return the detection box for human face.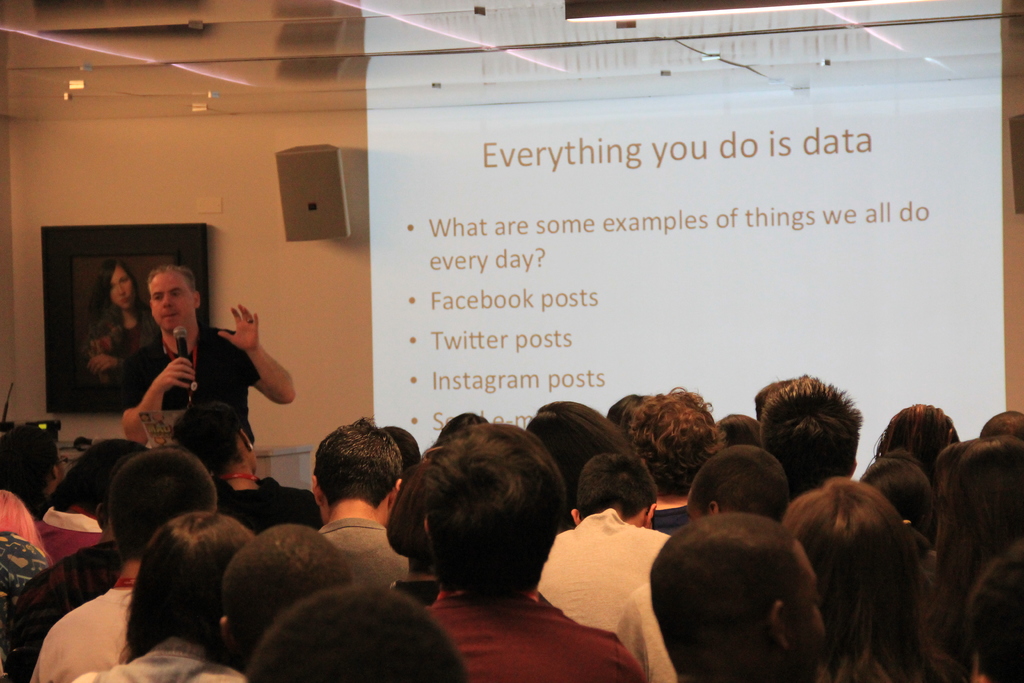
110/263/132/312.
